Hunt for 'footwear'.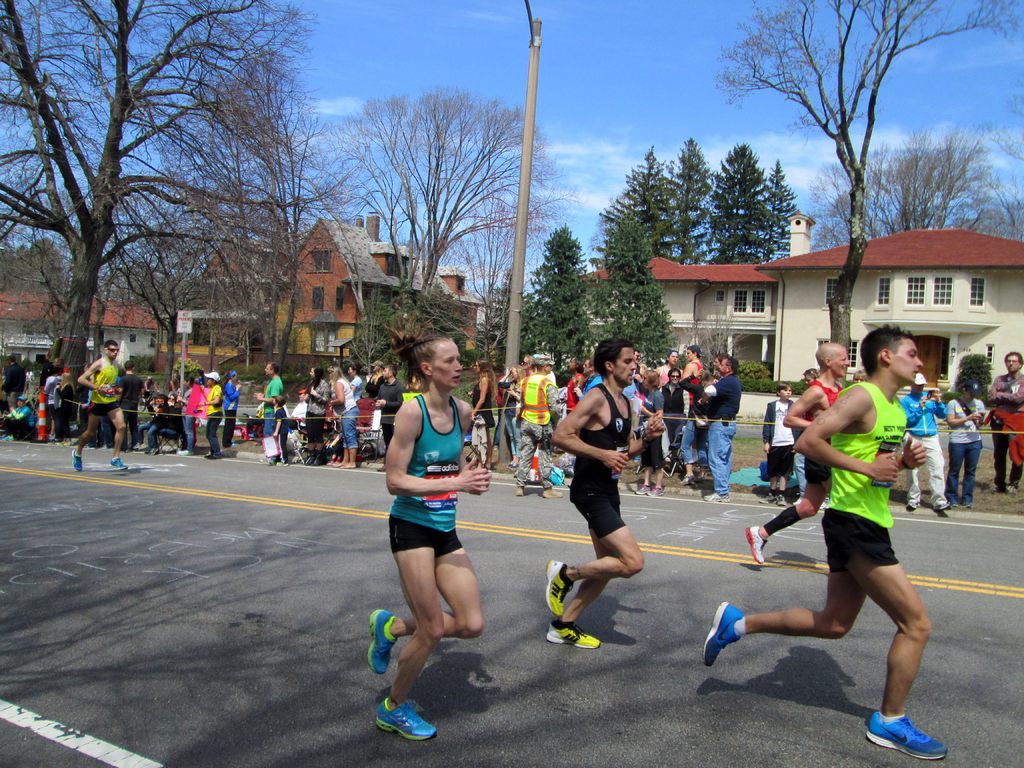
Hunted down at box(776, 495, 790, 505).
